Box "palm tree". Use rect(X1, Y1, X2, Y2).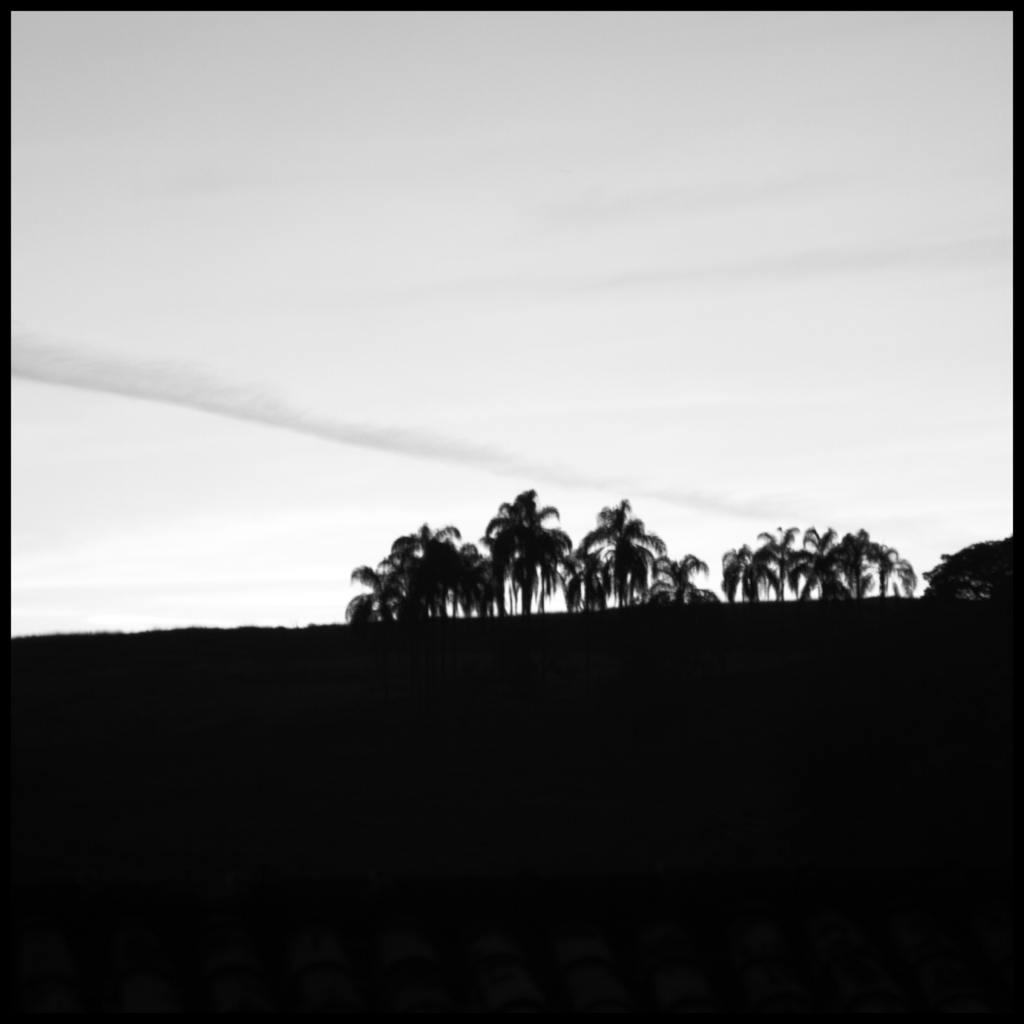
rect(492, 477, 560, 621).
